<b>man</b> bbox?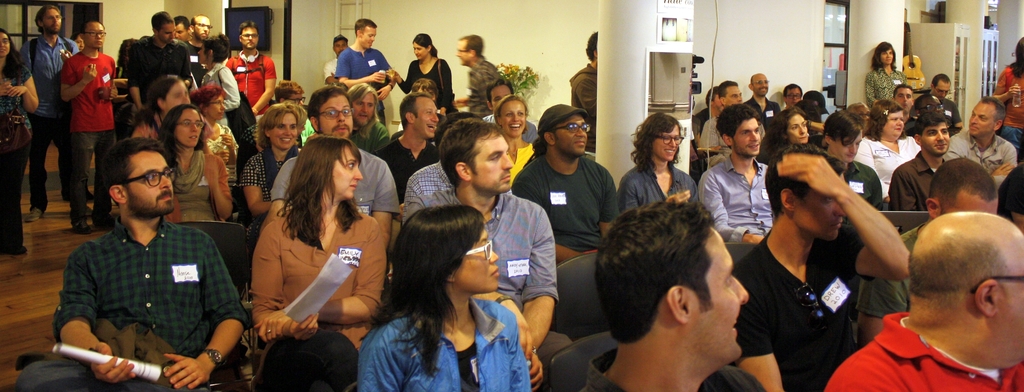
box=[511, 100, 630, 311]
